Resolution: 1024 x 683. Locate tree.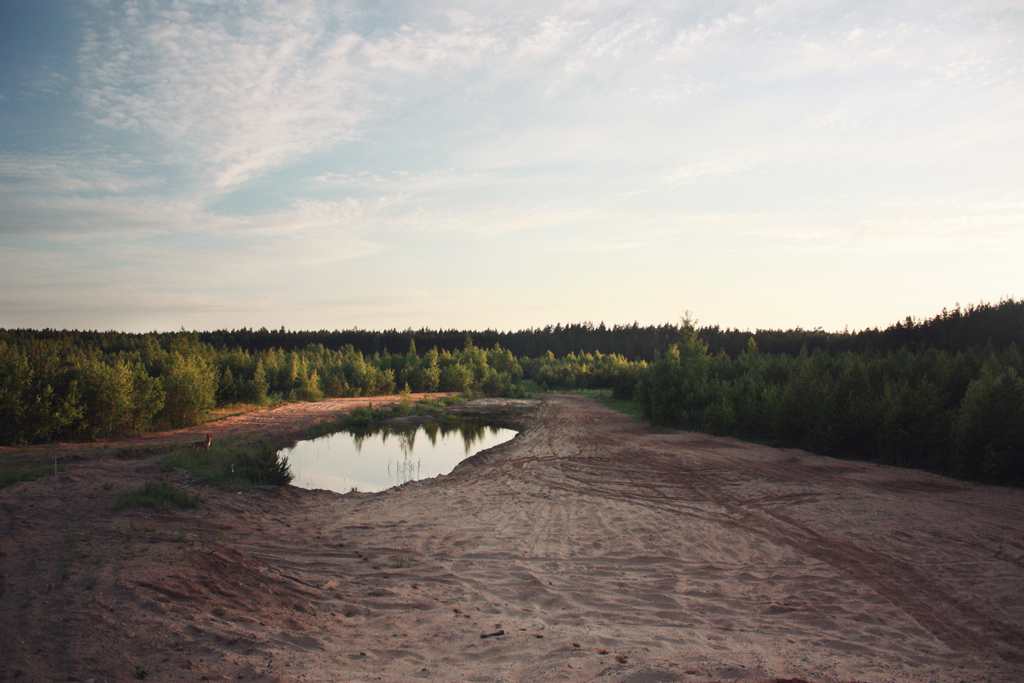
[0,294,1023,487].
